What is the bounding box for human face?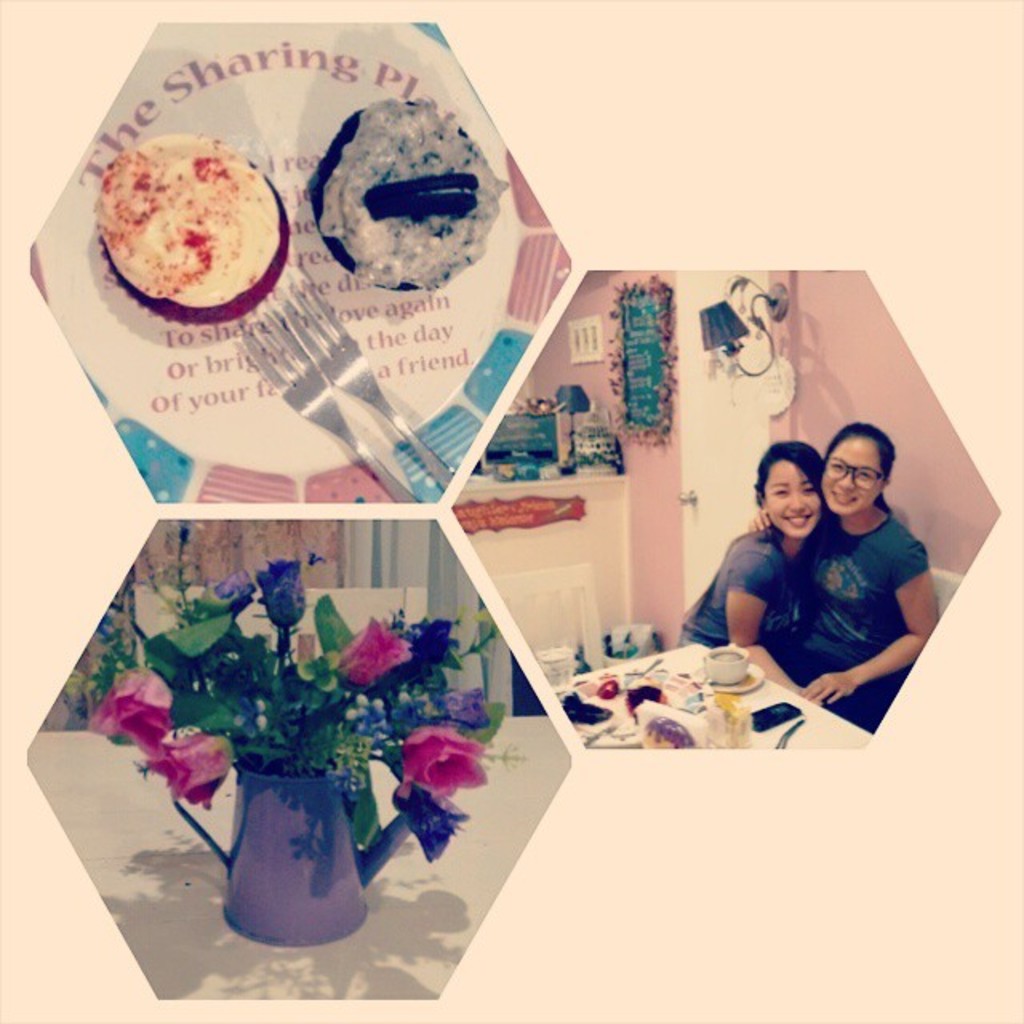
detection(822, 448, 877, 517).
